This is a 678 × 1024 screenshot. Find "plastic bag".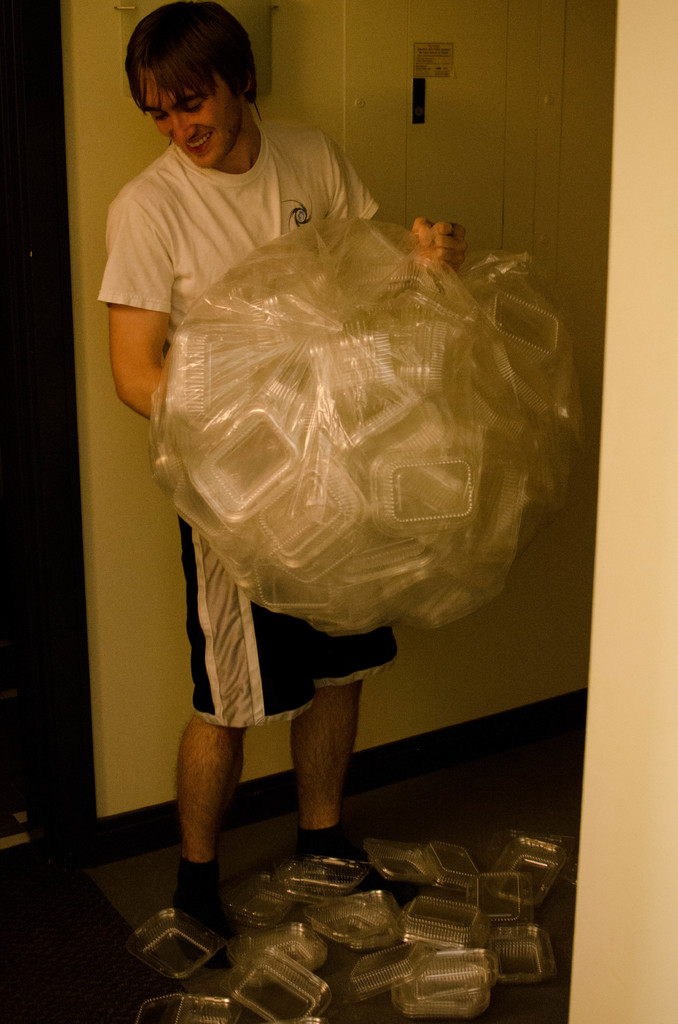
Bounding box: x1=154 y1=214 x2=581 y2=638.
